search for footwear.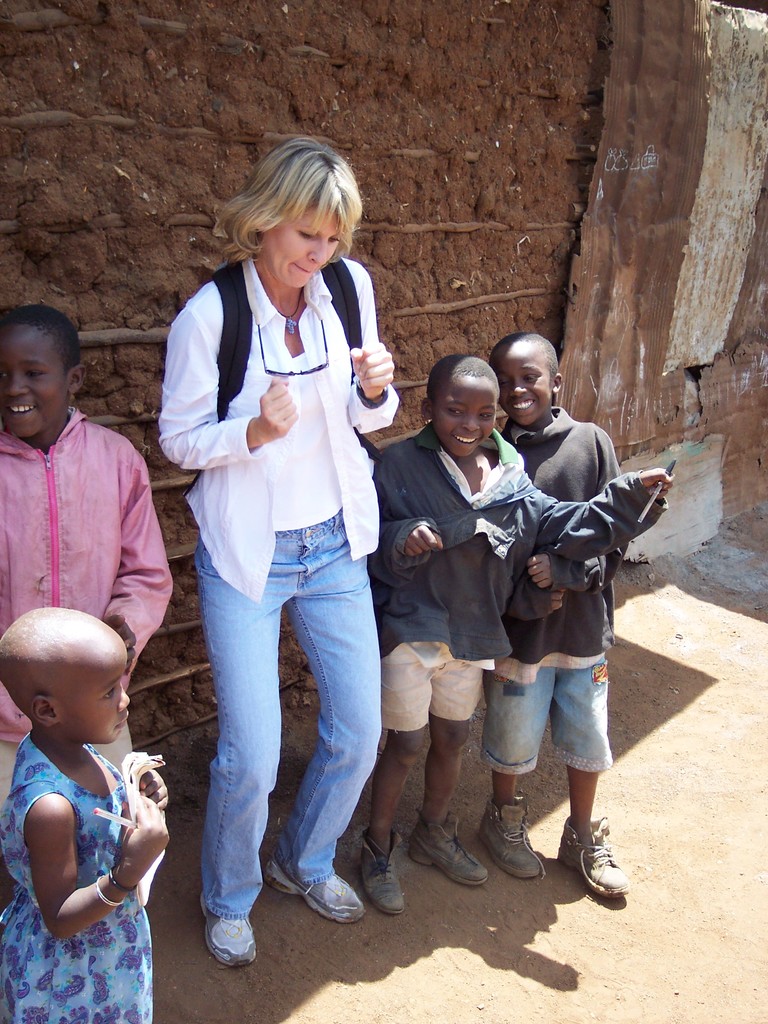
Found at (195, 891, 262, 970).
